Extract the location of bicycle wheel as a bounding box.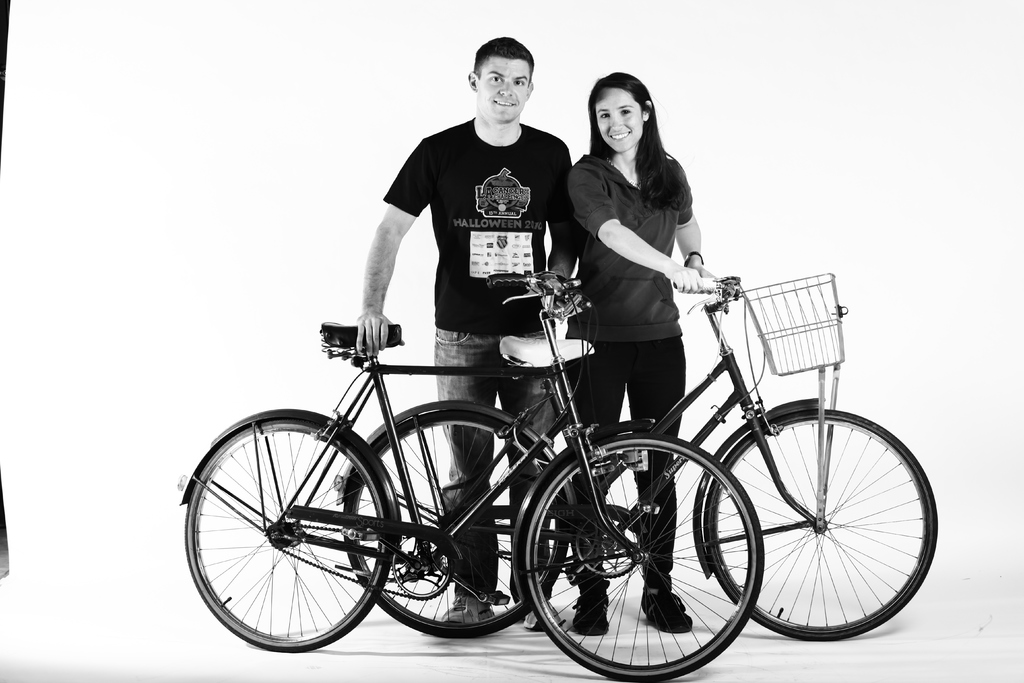
pyautogui.locateOnScreen(523, 425, 770, 679).
